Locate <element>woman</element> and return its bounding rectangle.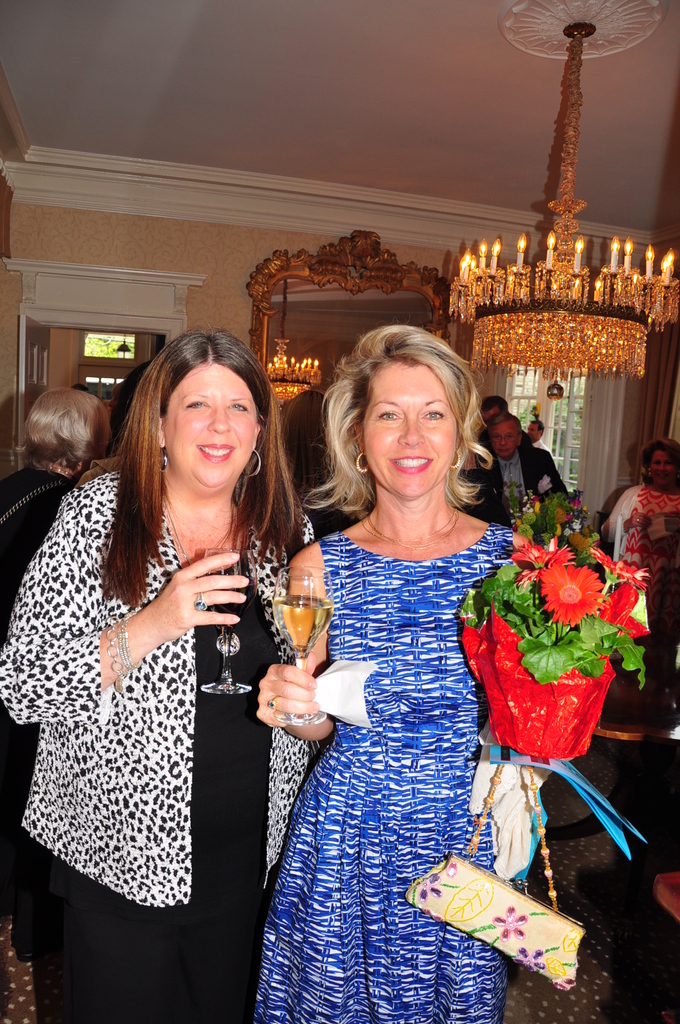
<bbox>257, 319, 553, 988</bbox>.
